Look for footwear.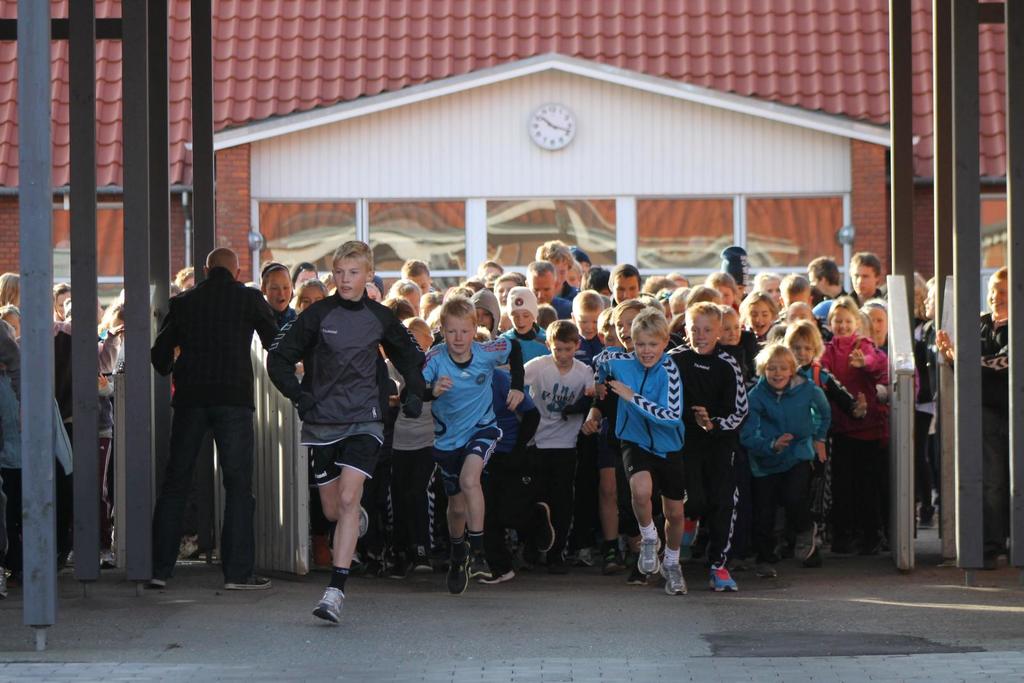
Found: {"left": 388, "top": 561, "right": 408, "bottom": 580}.
